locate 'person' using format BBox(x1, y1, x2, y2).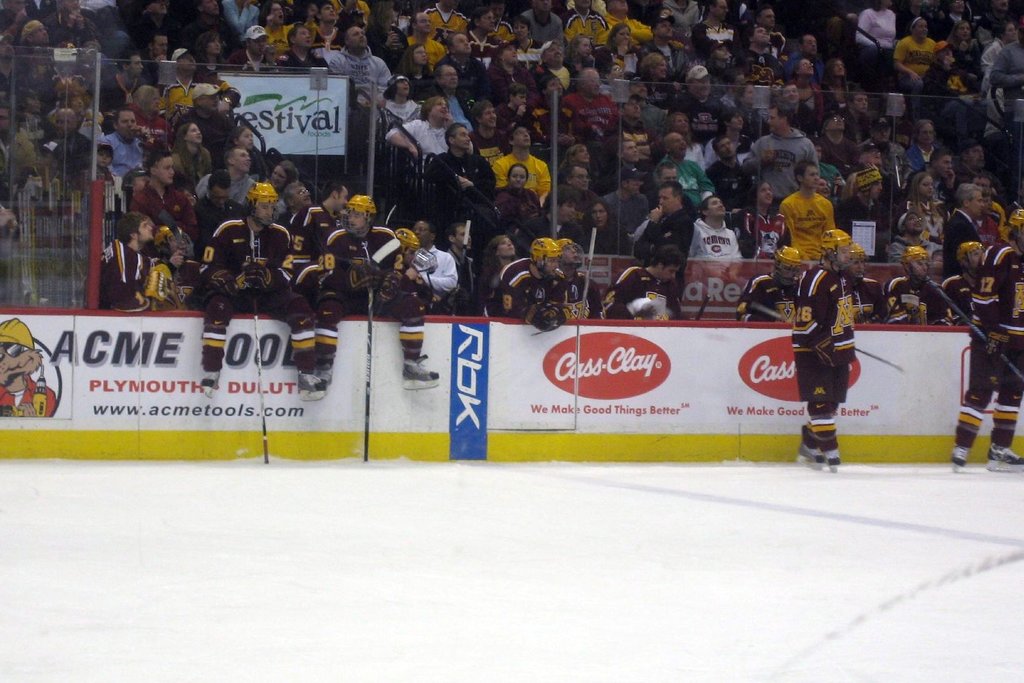
BBox(794, 239, 876, 473).
